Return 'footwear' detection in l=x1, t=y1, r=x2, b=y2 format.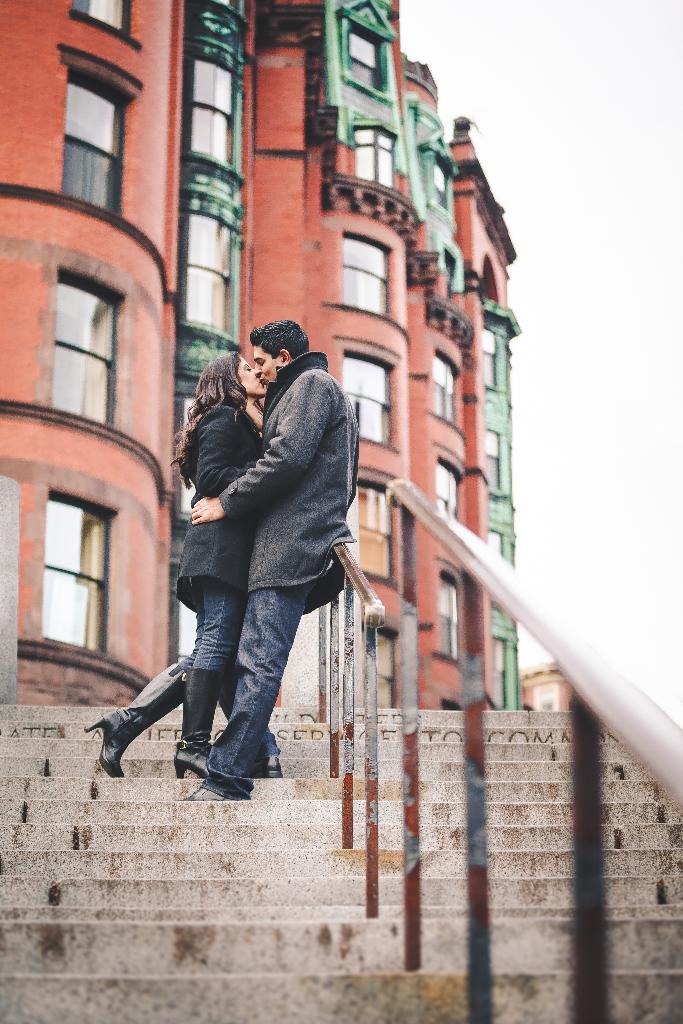
l=249, t=756, r=282, b=779.
